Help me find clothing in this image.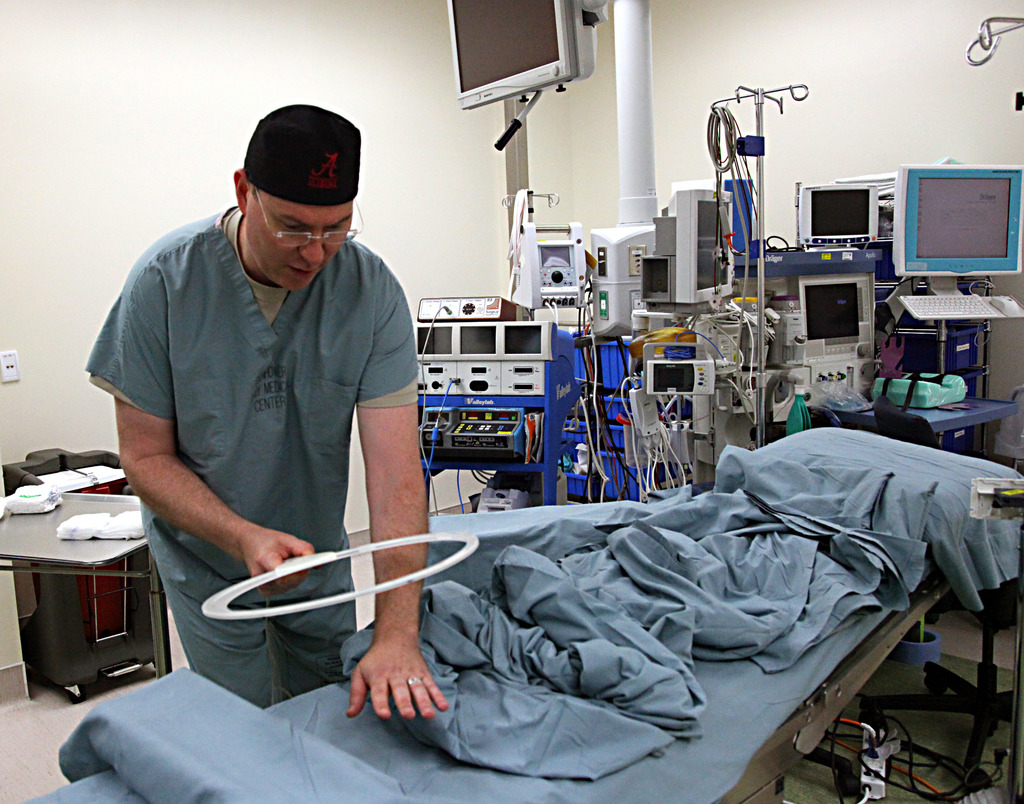
Found it: [87,203,440,725].
